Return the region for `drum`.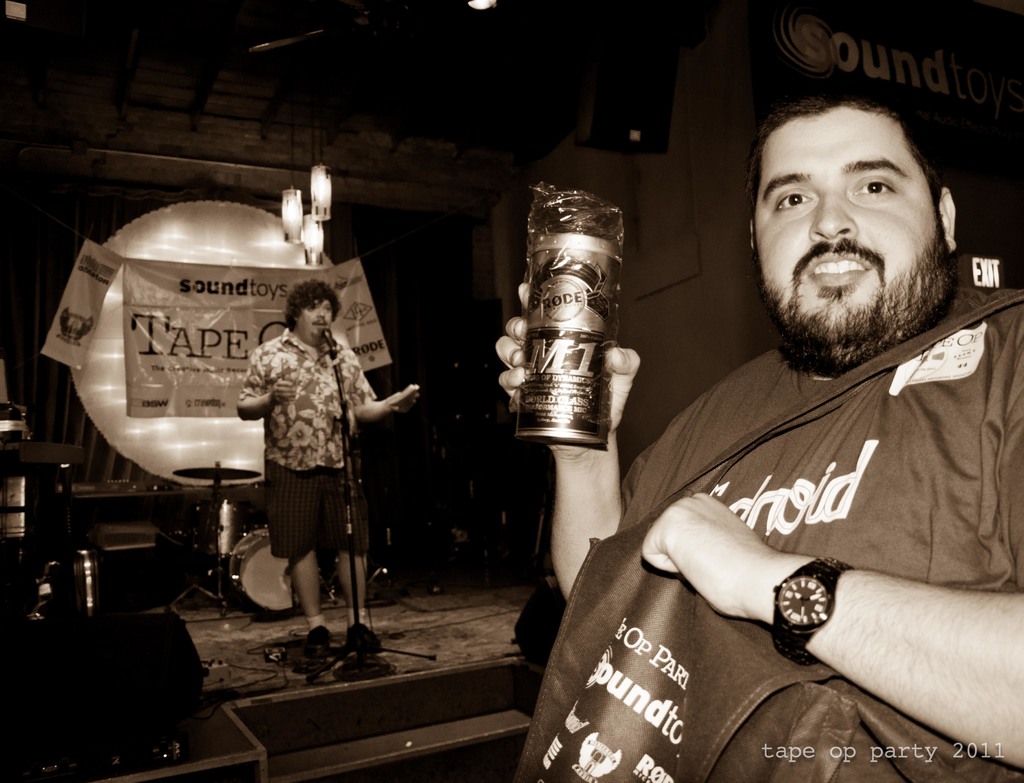
[x1=227, y1=526, x2=319, y2=612].
